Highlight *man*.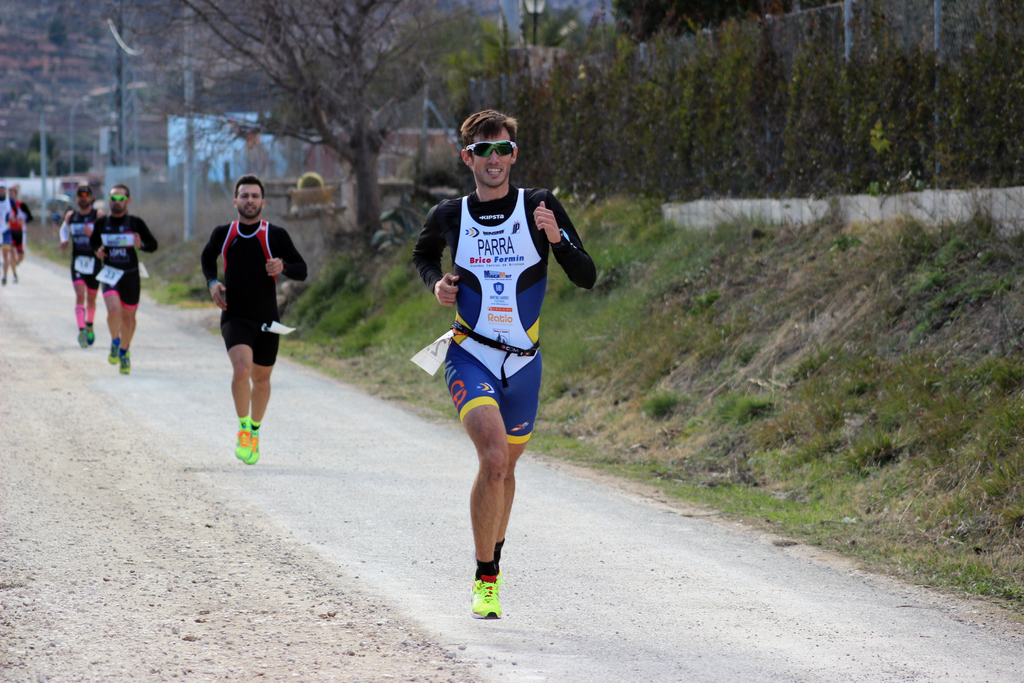
Highlighted region: region(201, 172, 312, 463).
